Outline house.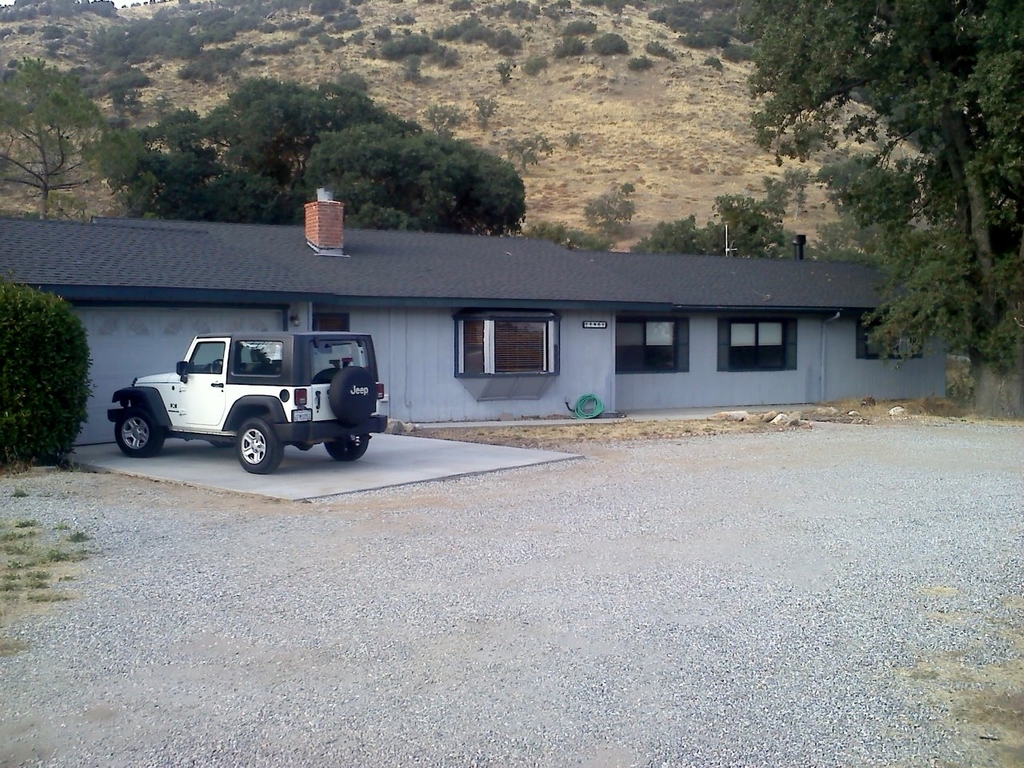
Outline: (x1=49, y1=160, x2=914, y2=527).
